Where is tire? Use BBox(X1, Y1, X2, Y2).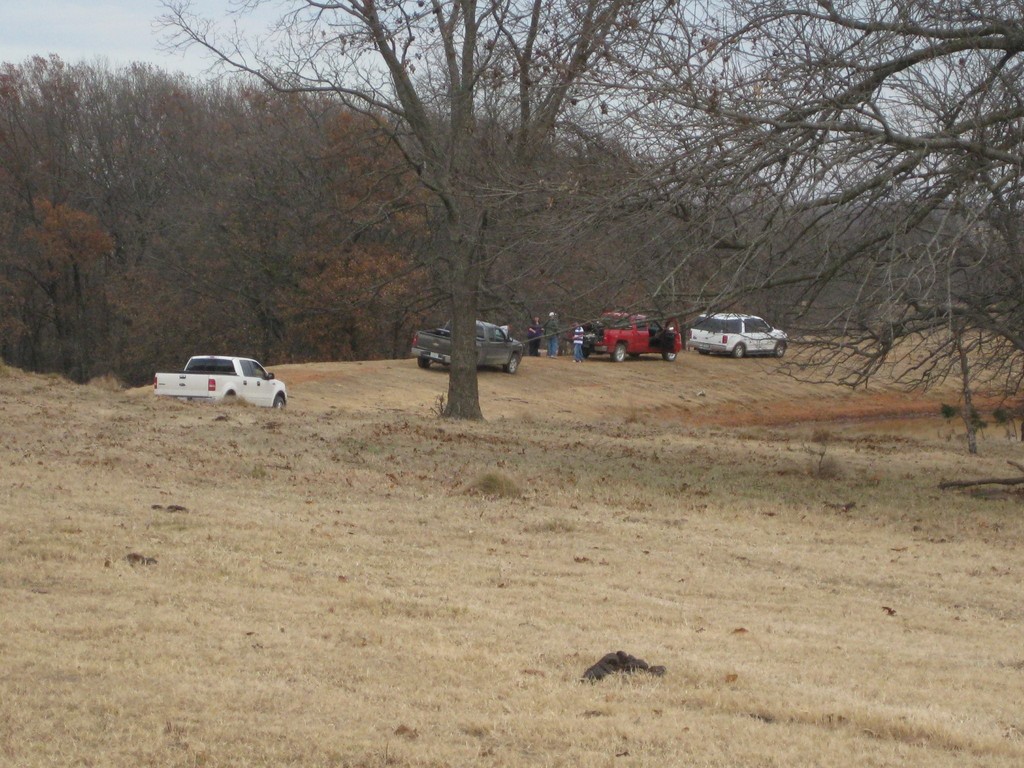
BBox(735, 344, 746, 357).
